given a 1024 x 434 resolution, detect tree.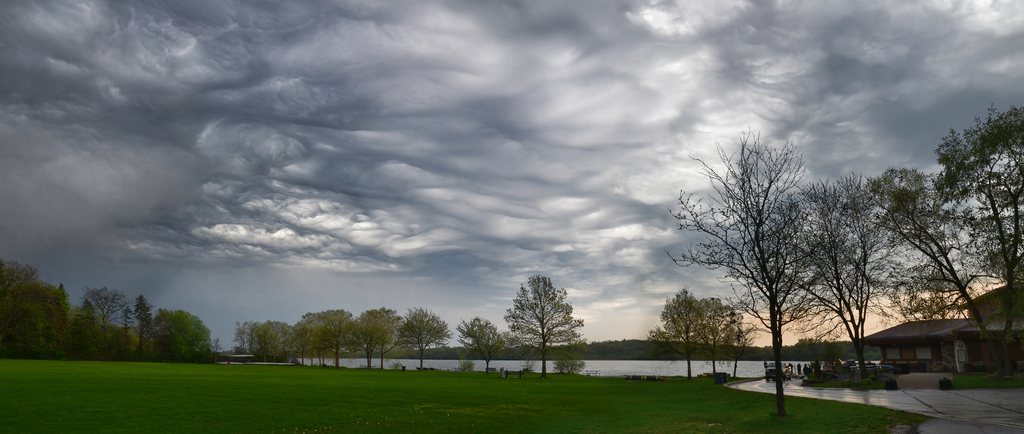
(x1=248, y1=316, x2=299, y2=357).
